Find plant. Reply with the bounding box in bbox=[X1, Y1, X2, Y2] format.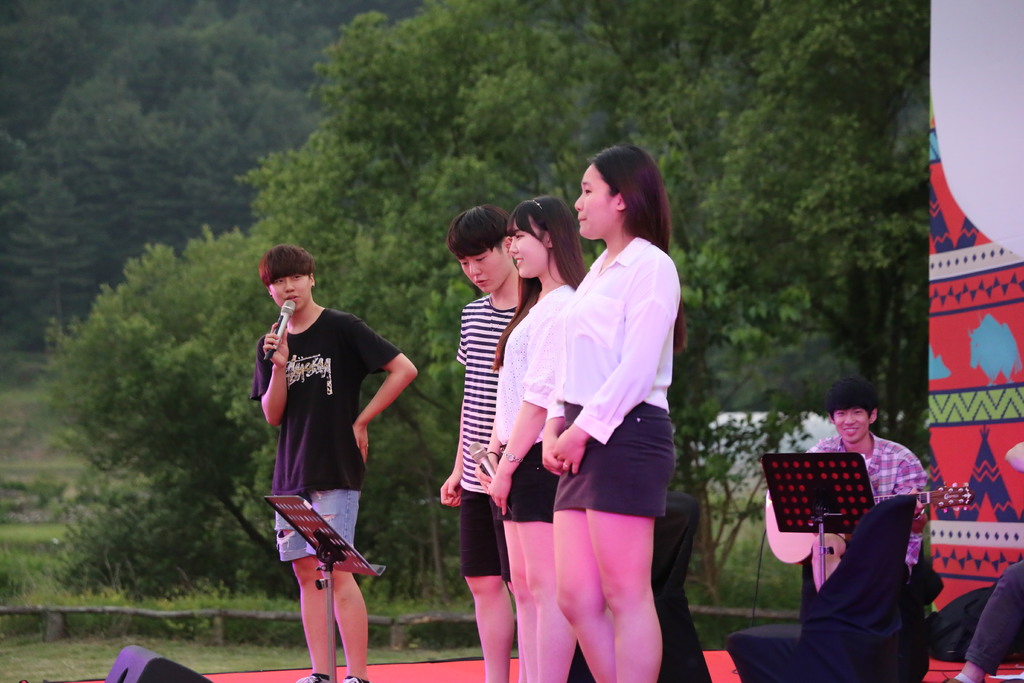
bbox=[683, 475, 802, 613].
